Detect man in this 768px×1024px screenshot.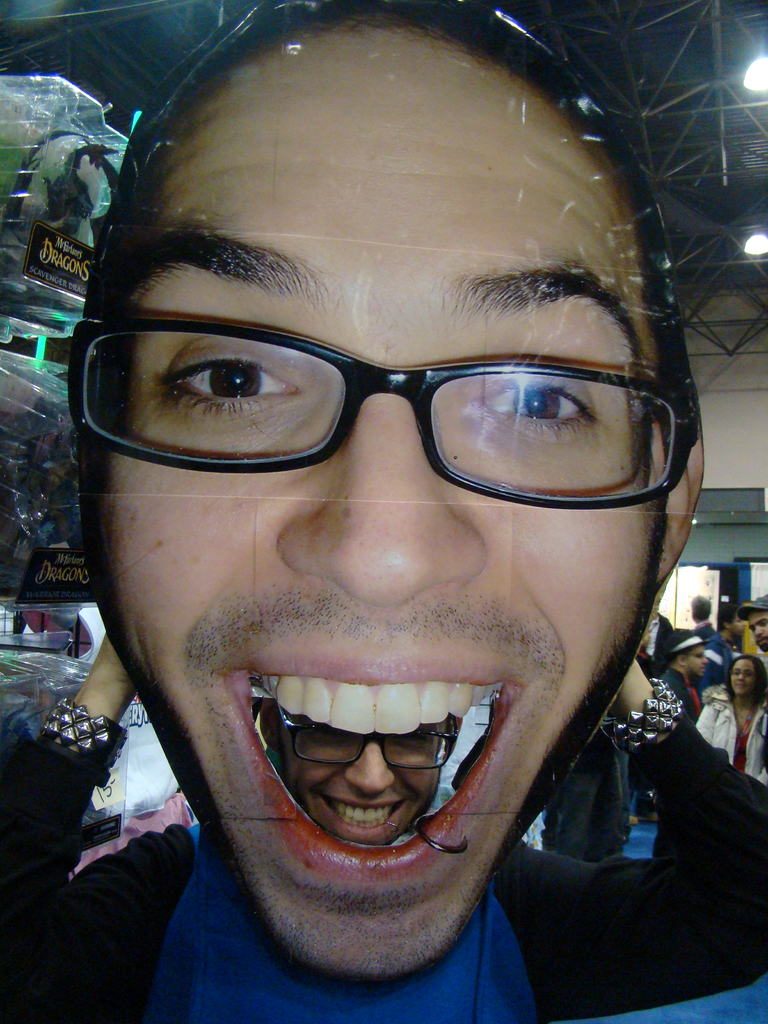
Detection: x1=655 y1=628 x2=710 y2=723.
